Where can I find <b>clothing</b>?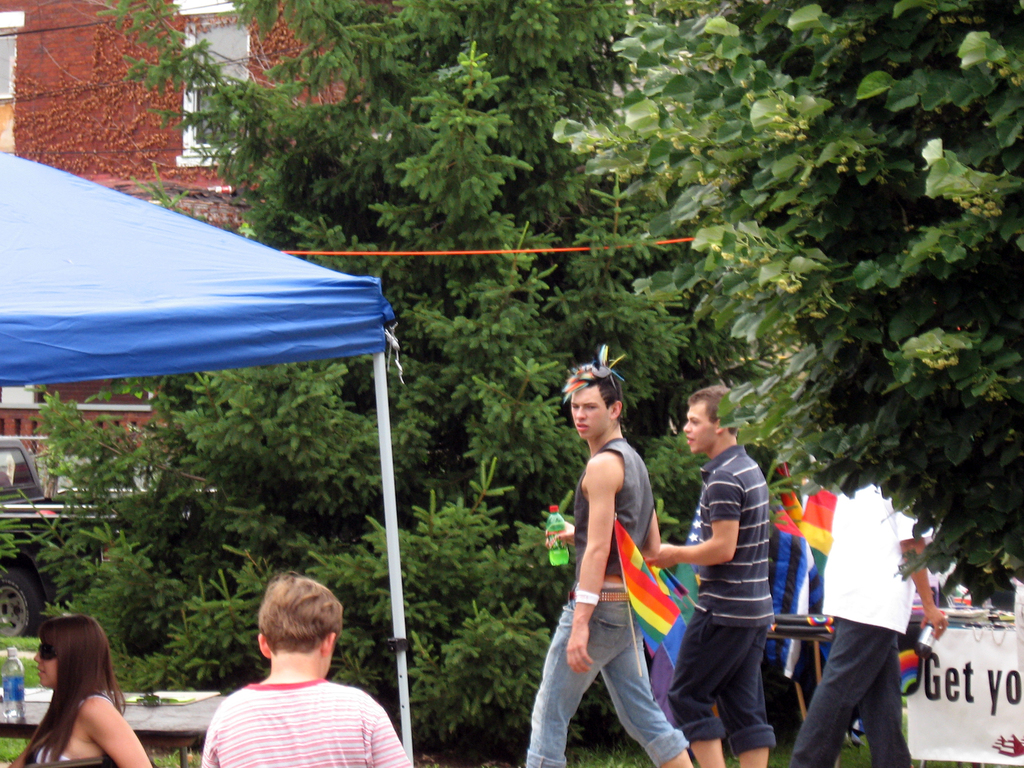
You can find it at bbox=(188, 690, 414, 767).
